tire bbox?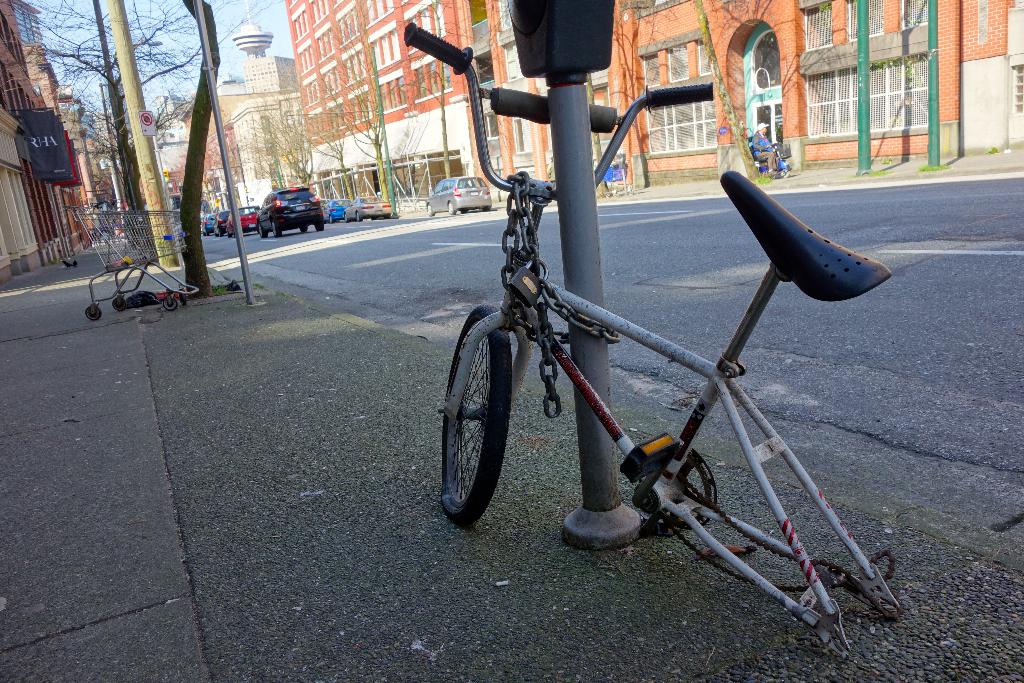
bbox(774, 167, 793, 179)
